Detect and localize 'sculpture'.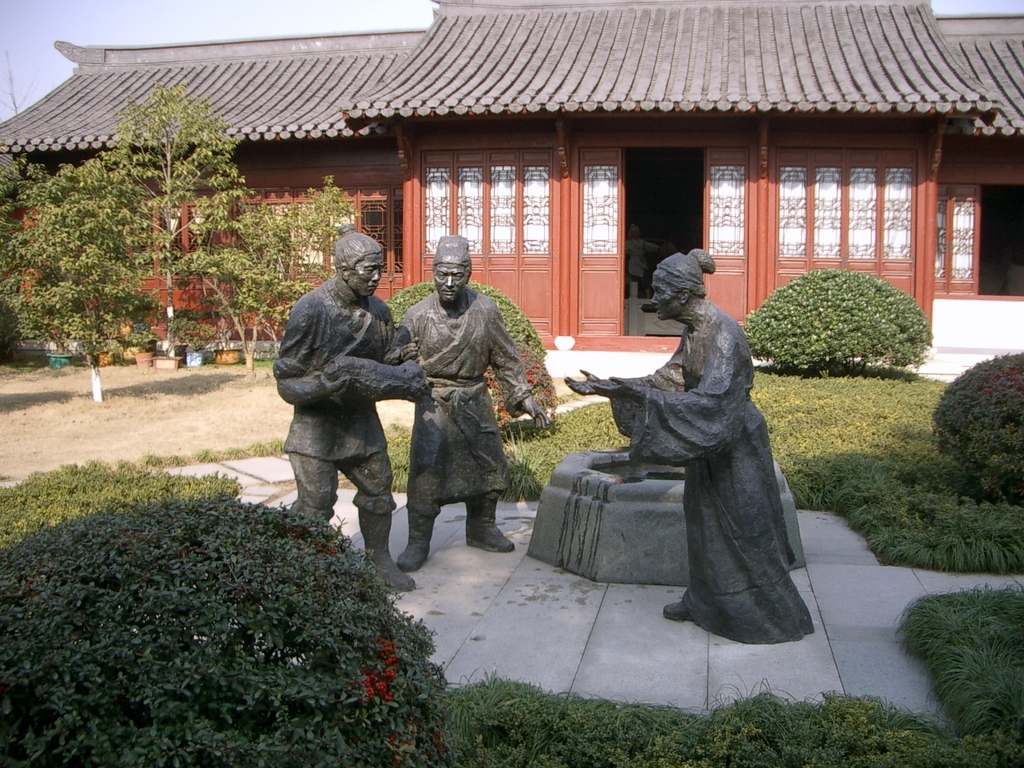
Localized at 271/223/436/581.
